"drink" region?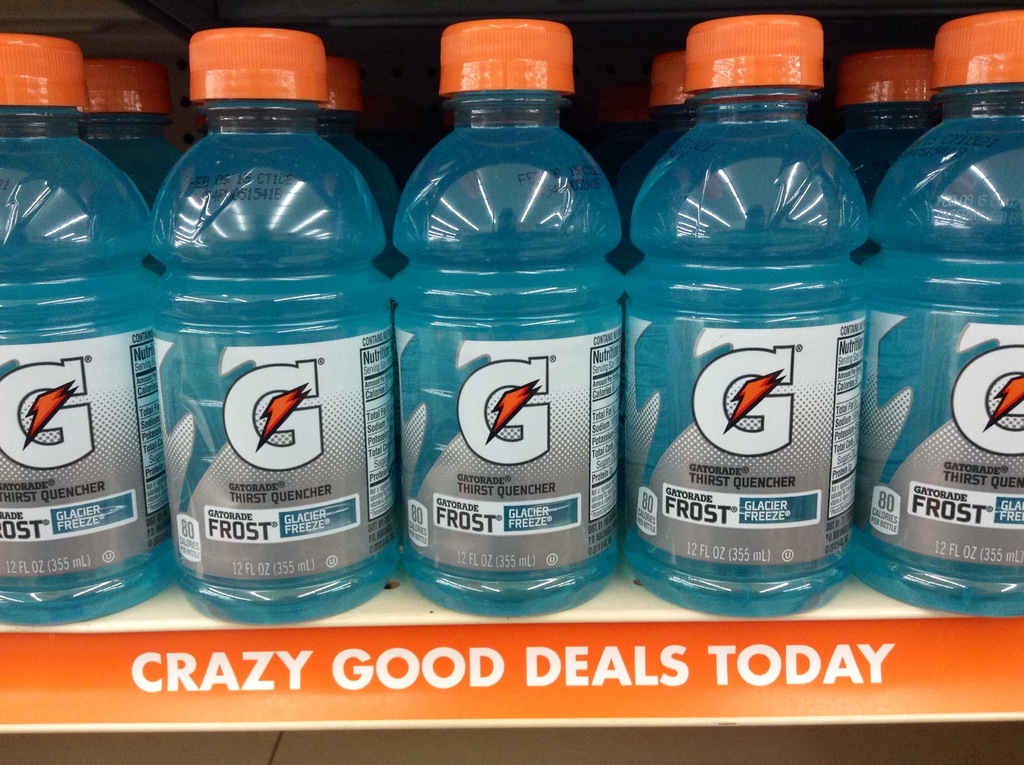
detection(632, 17, 870, 630)
